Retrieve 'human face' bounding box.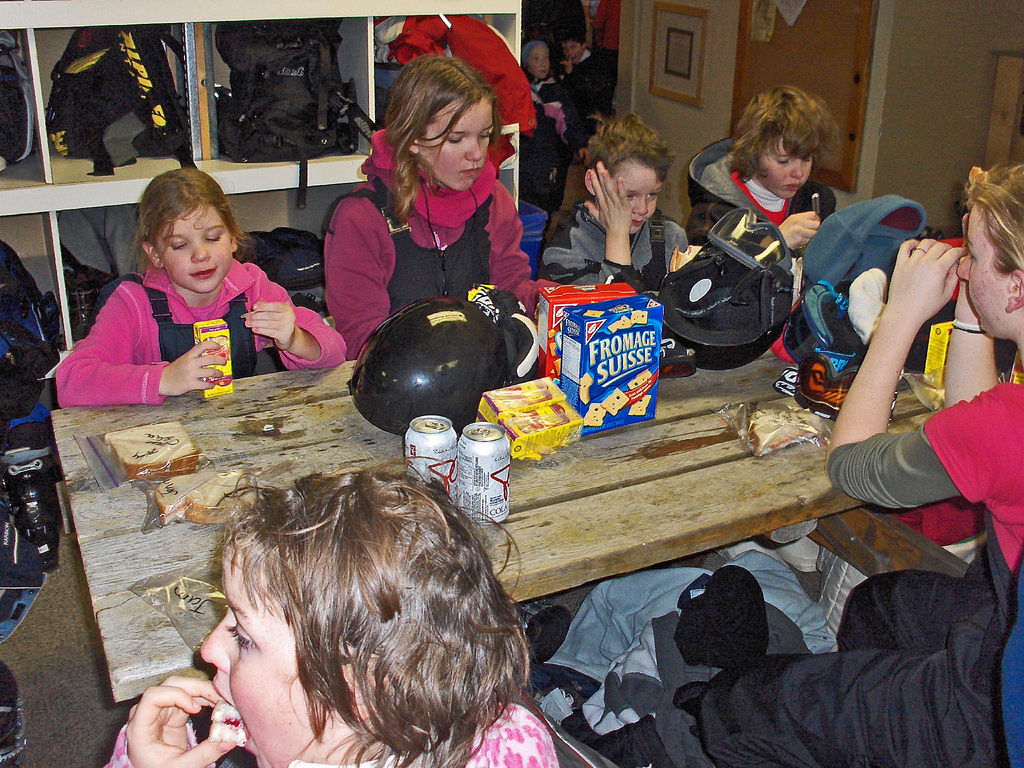
Bounding box: select_region(954, 205, 1009, 332).
